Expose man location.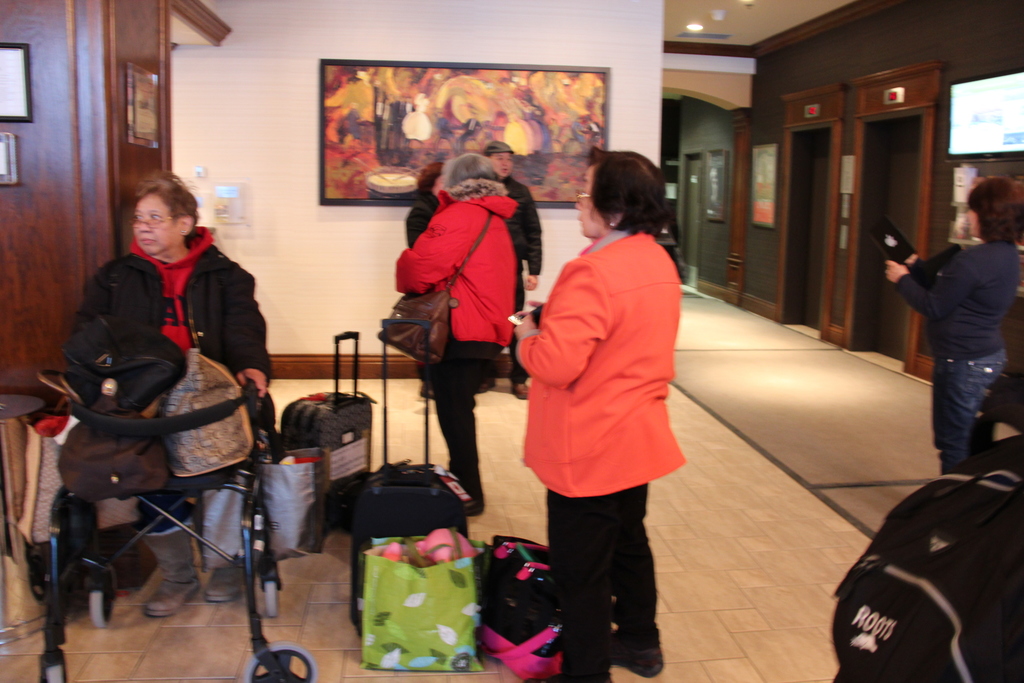
Exposed at (left=479, top=138, right=541, bottom=395).
